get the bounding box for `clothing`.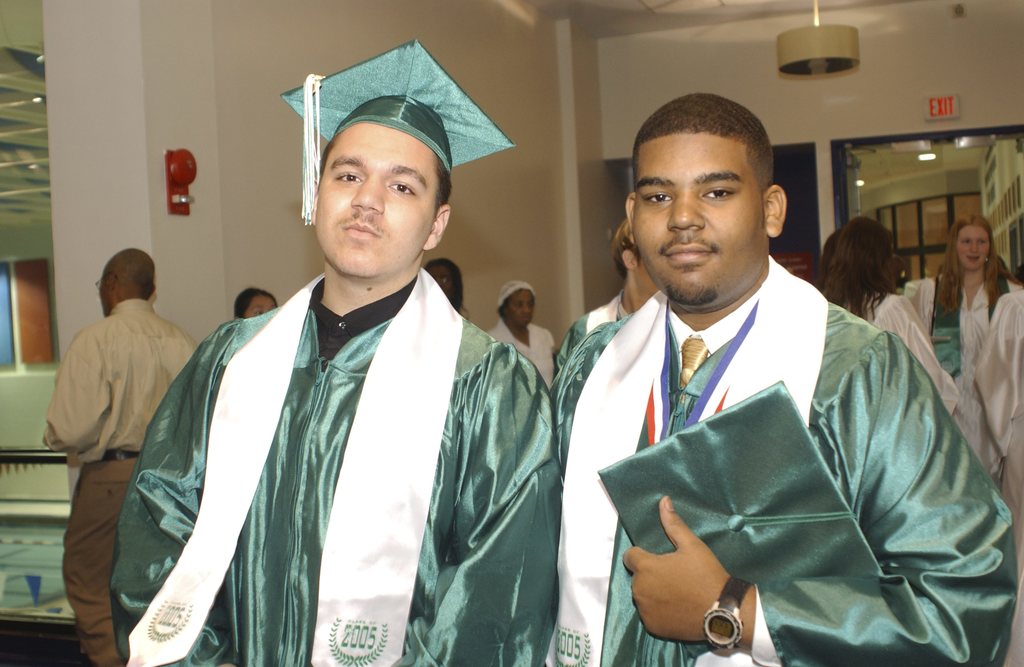
531/255/1010/666.
